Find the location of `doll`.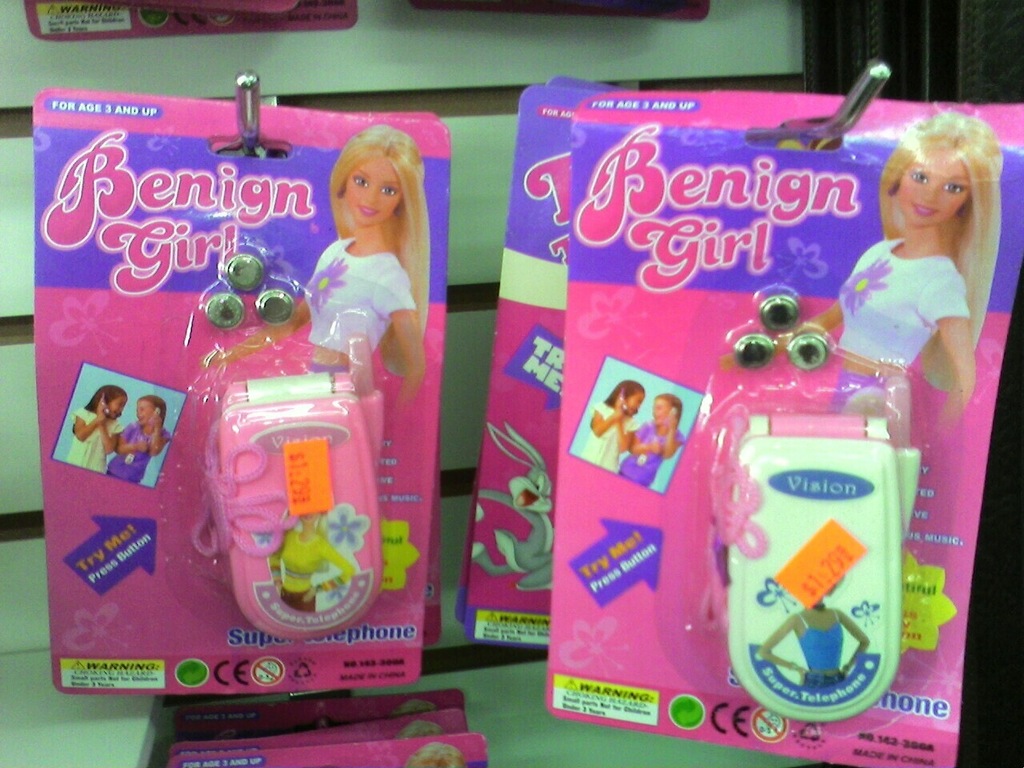
Location: (107, 389, 173, 483).
